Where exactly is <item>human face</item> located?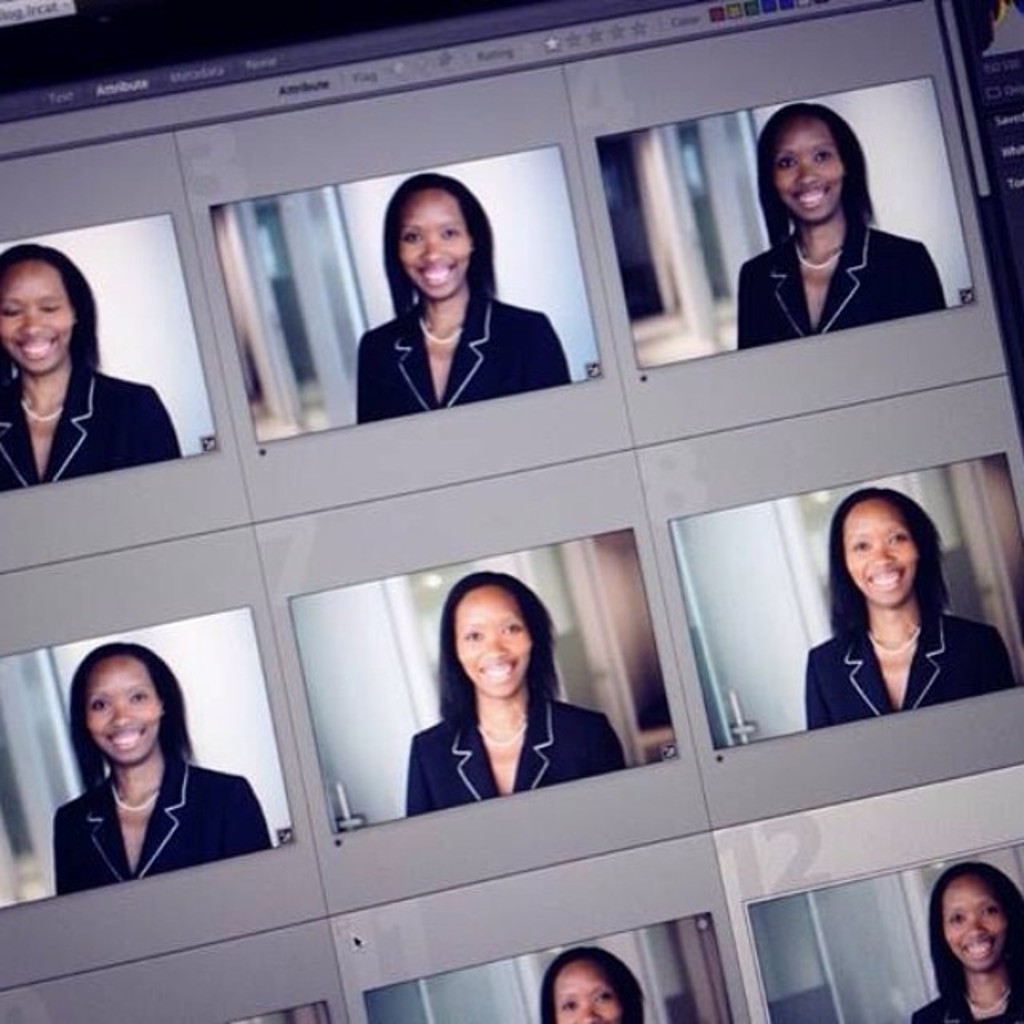
Its bounding box is locate(781, 120, 846, 218).
